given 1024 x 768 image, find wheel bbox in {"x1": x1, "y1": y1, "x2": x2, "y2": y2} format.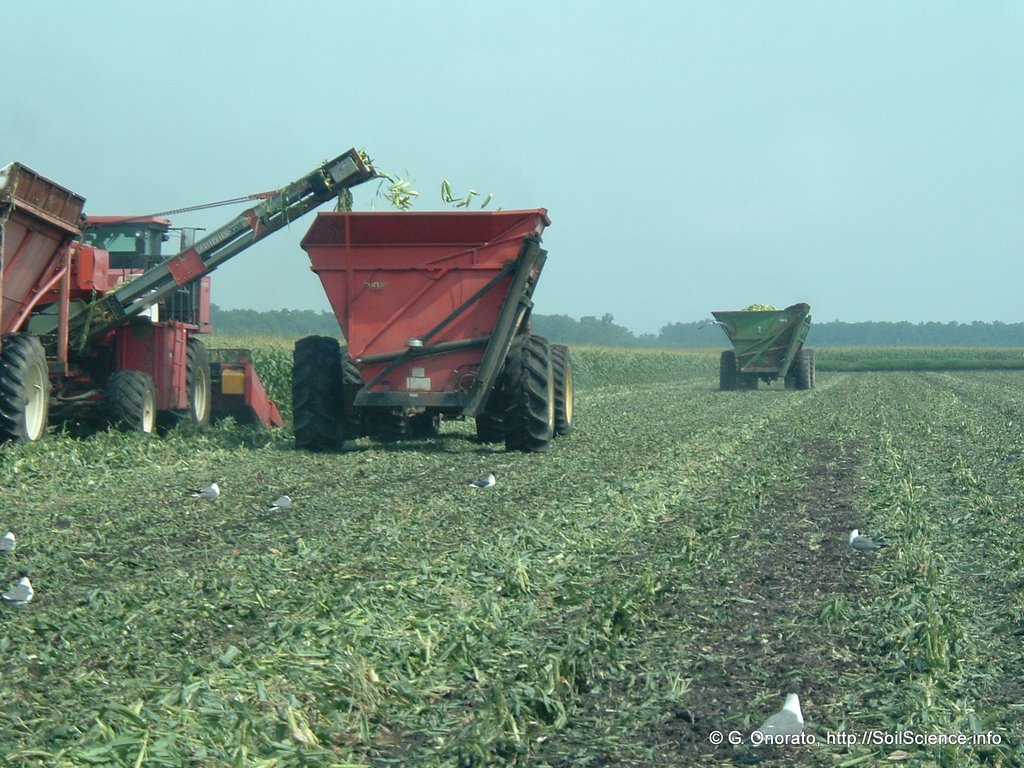
{"x1": 0, "y1": 331, "x2": 54, "y2": 452}.
